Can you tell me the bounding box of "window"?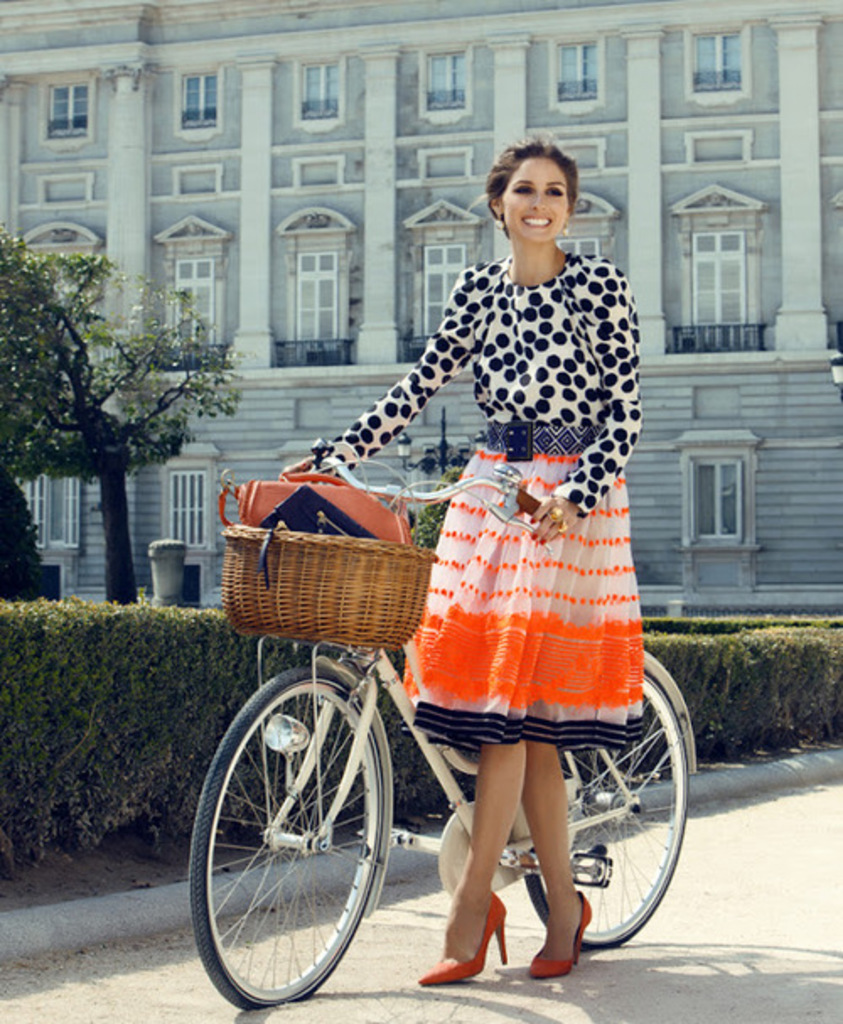
<region>39, 74, 89, 138</region>.
